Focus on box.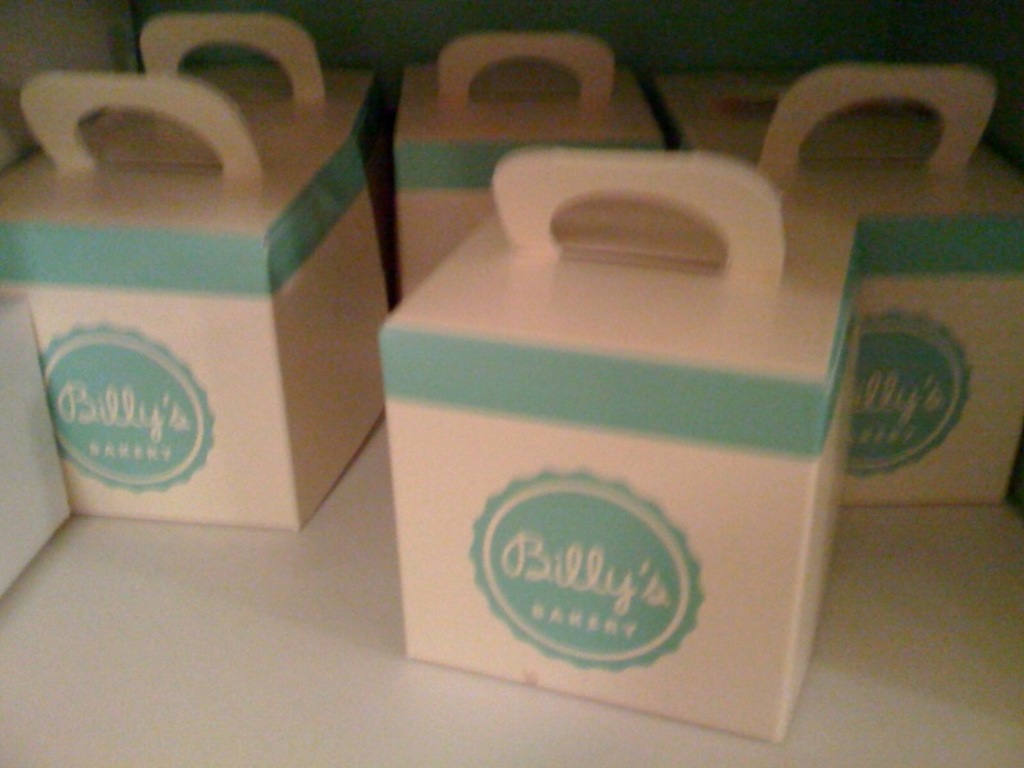
Focused at (401,38,685,301).
